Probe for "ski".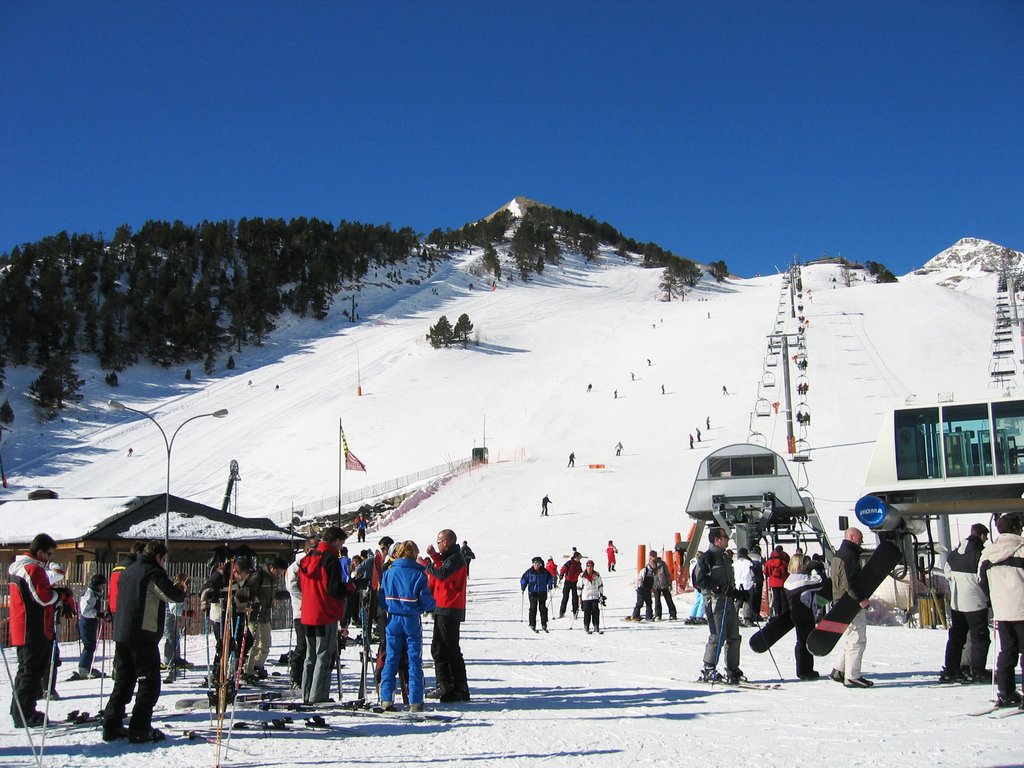
Probe result: bbox=(0, 708, 108, 732).
